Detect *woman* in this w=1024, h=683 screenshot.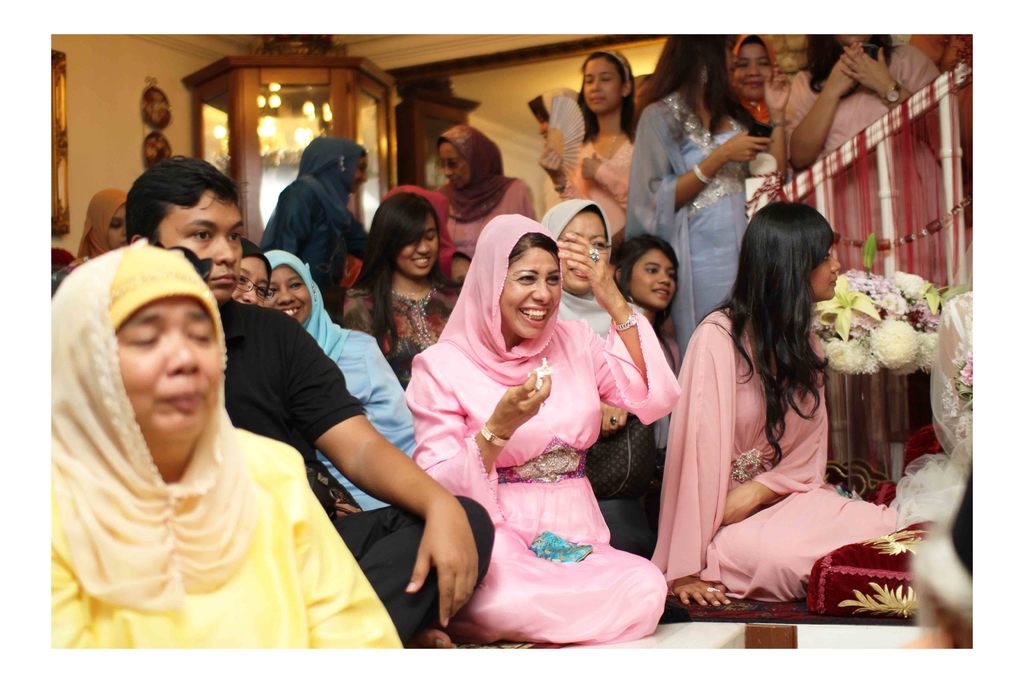
Detection: bbox(624, 33, 776, 452).
